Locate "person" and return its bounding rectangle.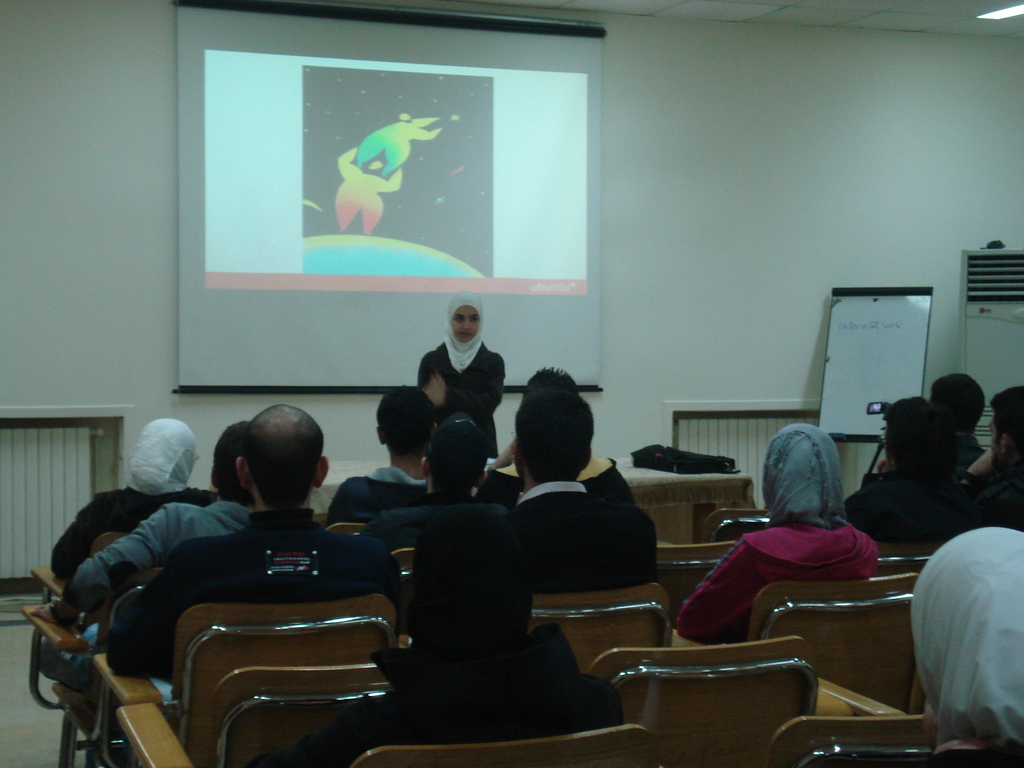
<region>354, 114, 443, 176</region>.
